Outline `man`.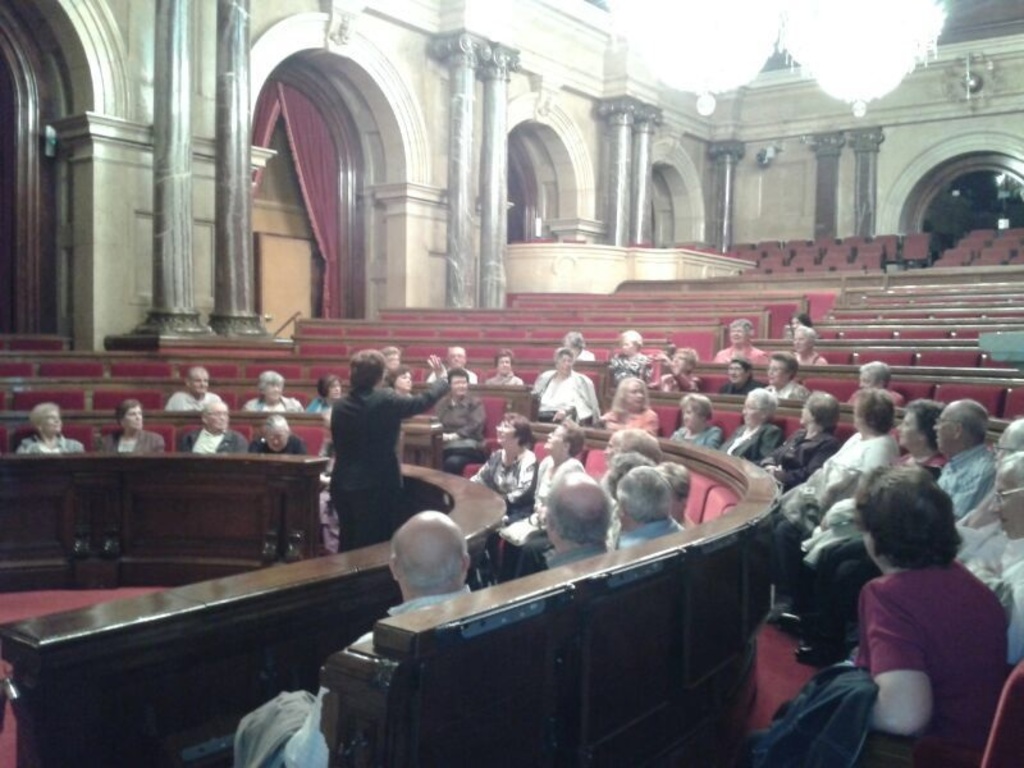
Outline: <box>548,355,600,424</box>.
